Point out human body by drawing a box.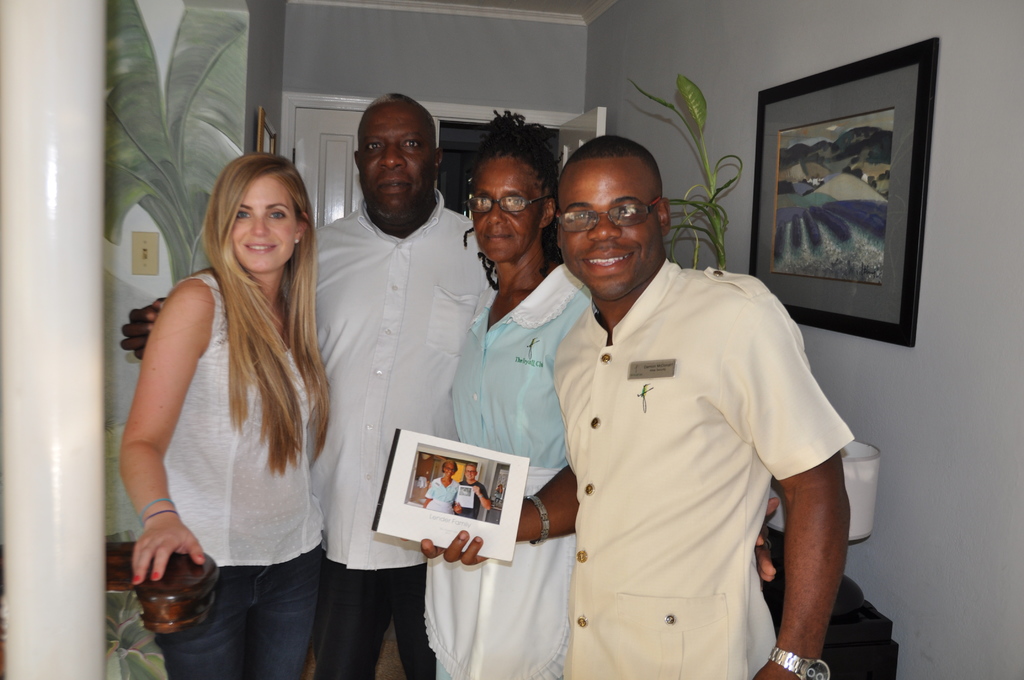
(x1=456, y1=460, x2=490, y2=518).
